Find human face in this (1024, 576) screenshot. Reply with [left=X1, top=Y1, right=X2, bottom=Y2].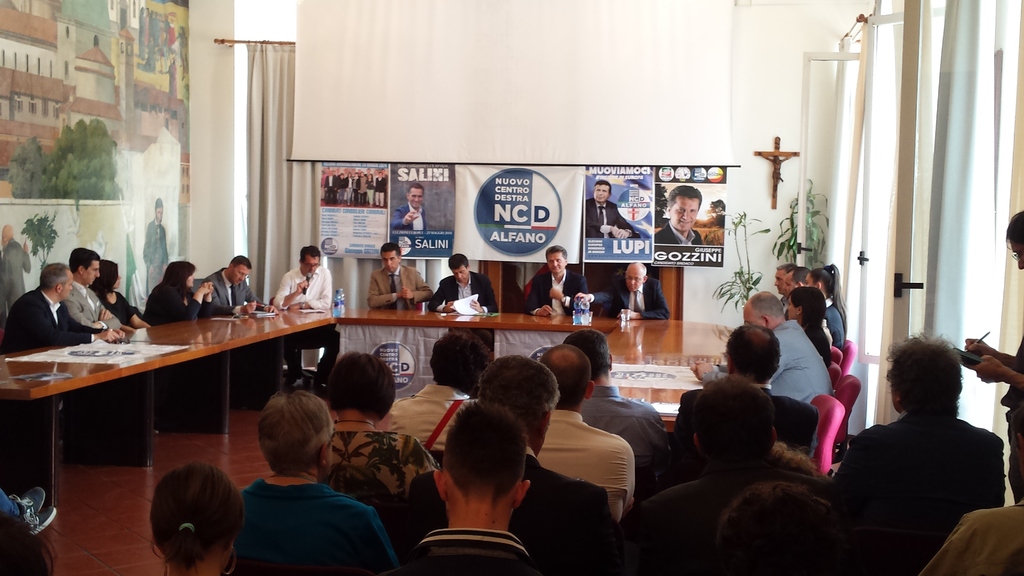
[left=88, top=262, right=101, bottom=285].
